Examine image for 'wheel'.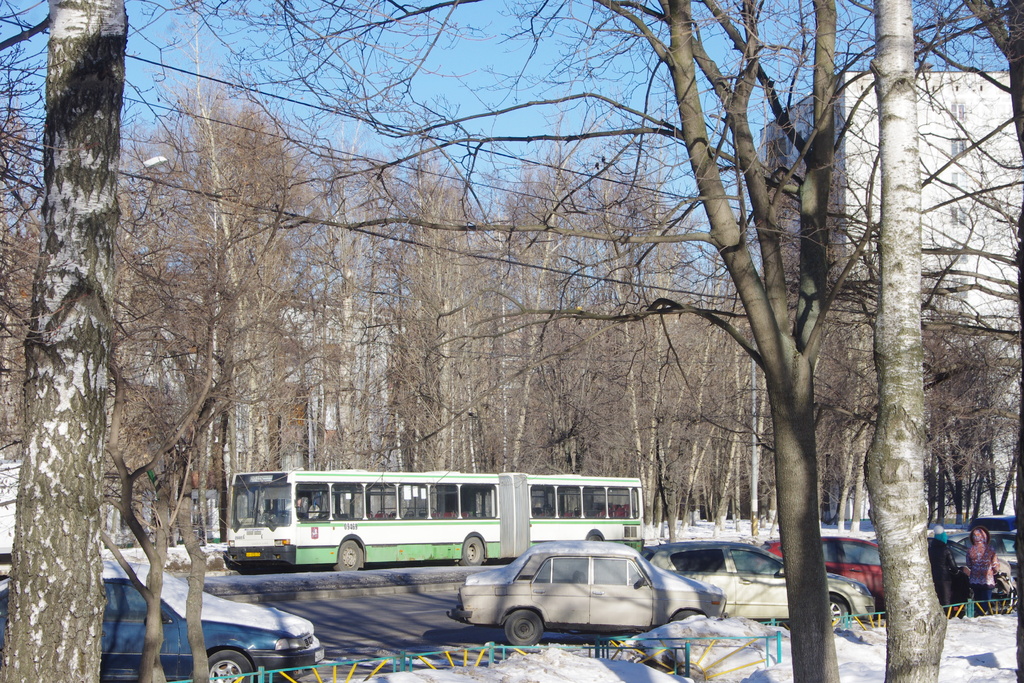
Examination result: bbox=[506, 609, 540, 648].
